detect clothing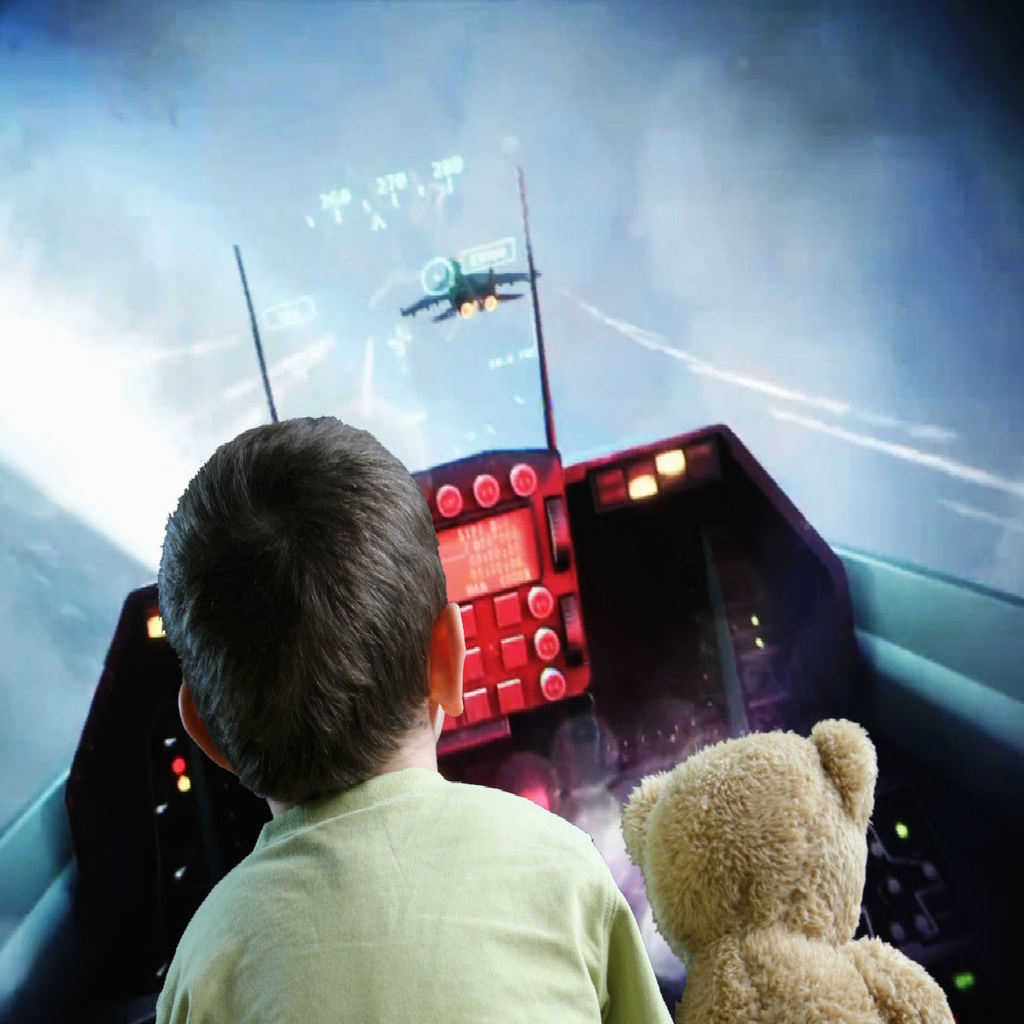
bbox=[136, 791, 689, 1023]
